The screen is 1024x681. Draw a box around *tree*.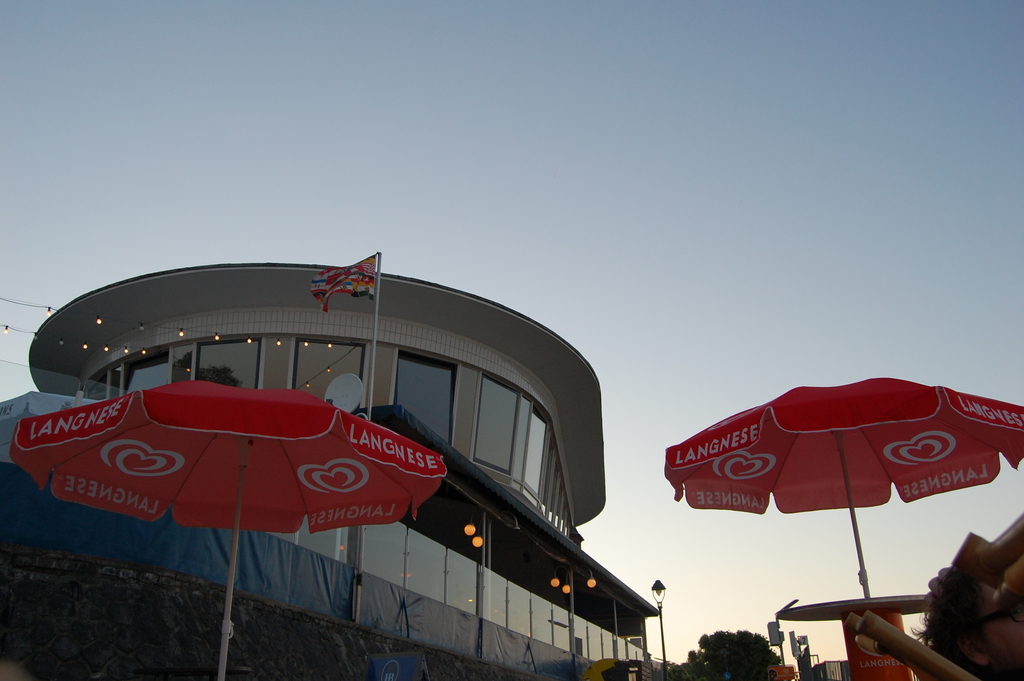
(left=666, top=626, right=780, bottom=680).
